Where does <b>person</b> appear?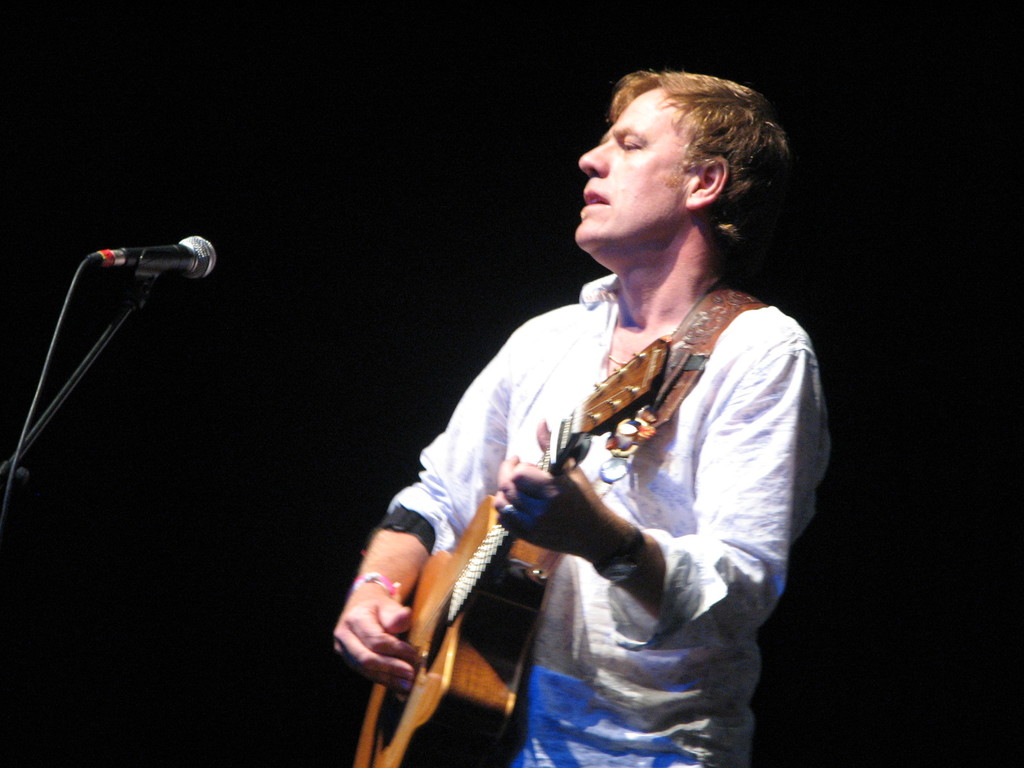
Appears at box(320, 52, 835, 767).
